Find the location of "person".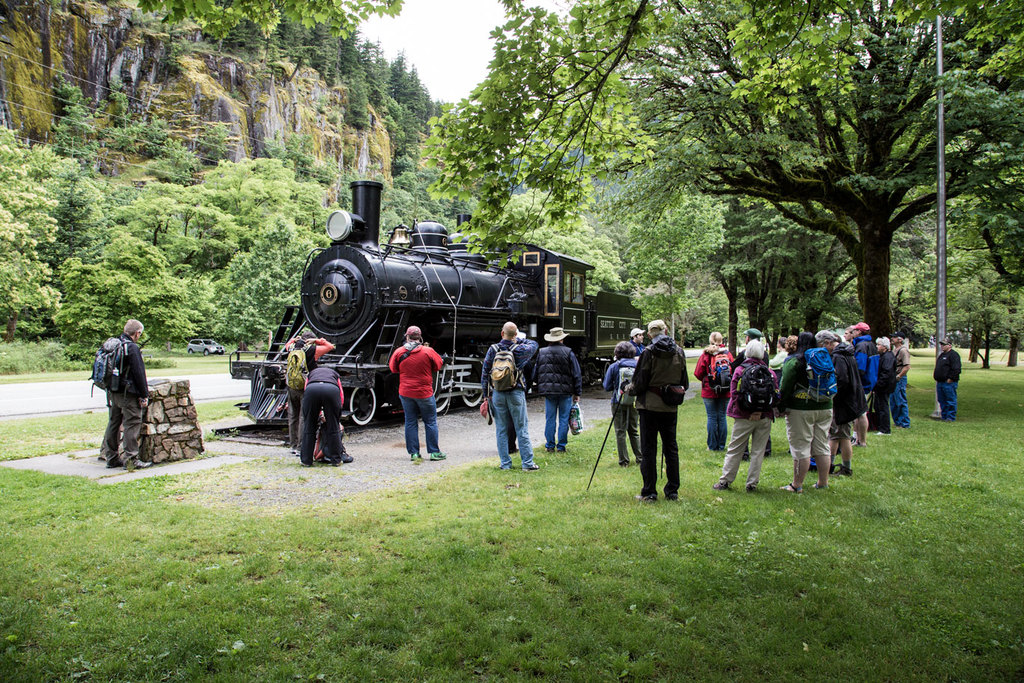
Location: <box>933,339,959,426</box>.
